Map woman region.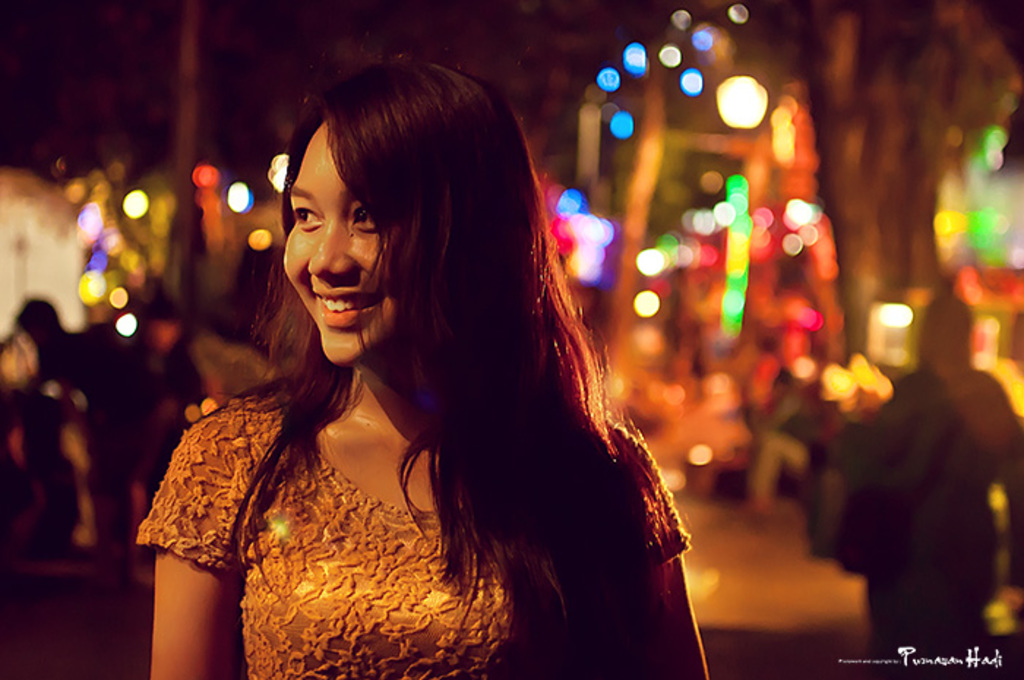
Mapped to 0:295:97:547.
